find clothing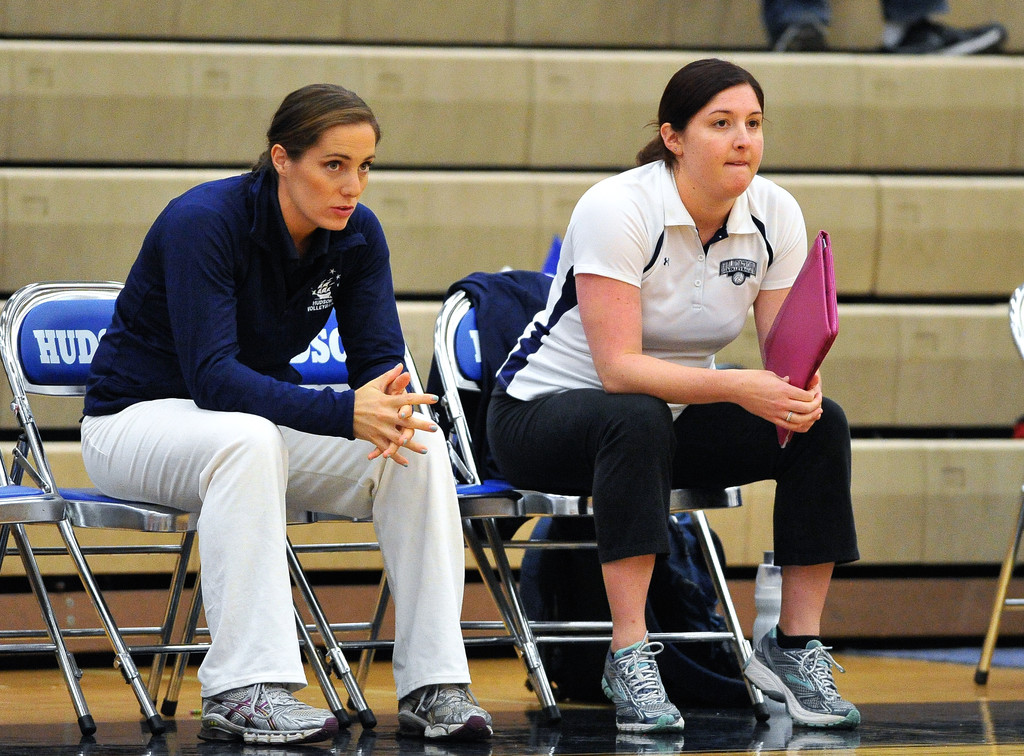
bbox(761, 0, 951, 42)
